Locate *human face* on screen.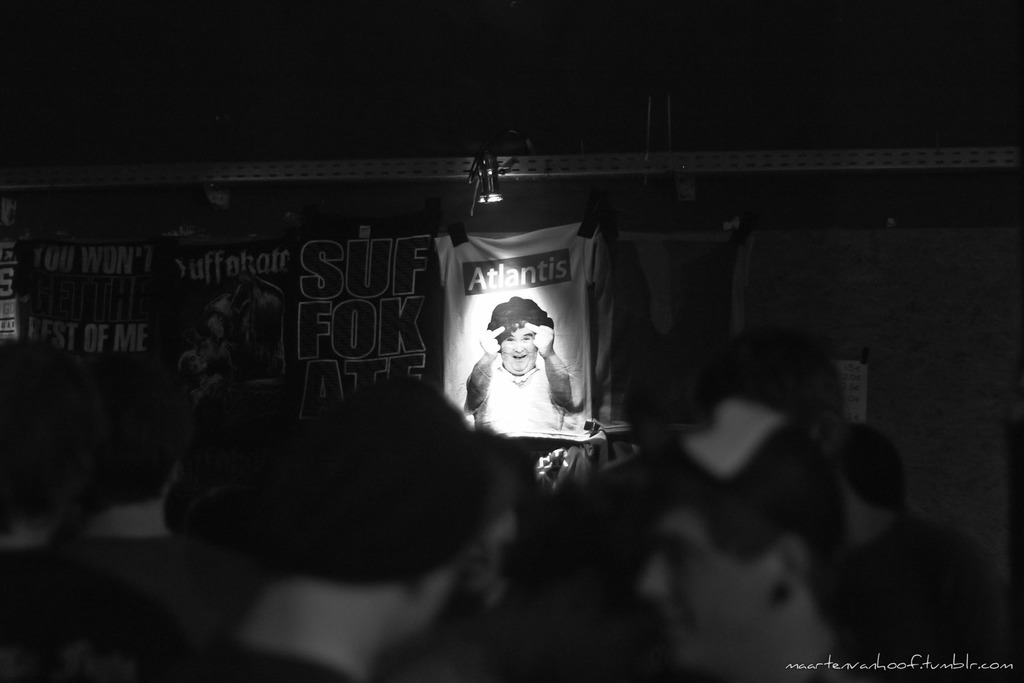
On screen at 500:322:537:374.
